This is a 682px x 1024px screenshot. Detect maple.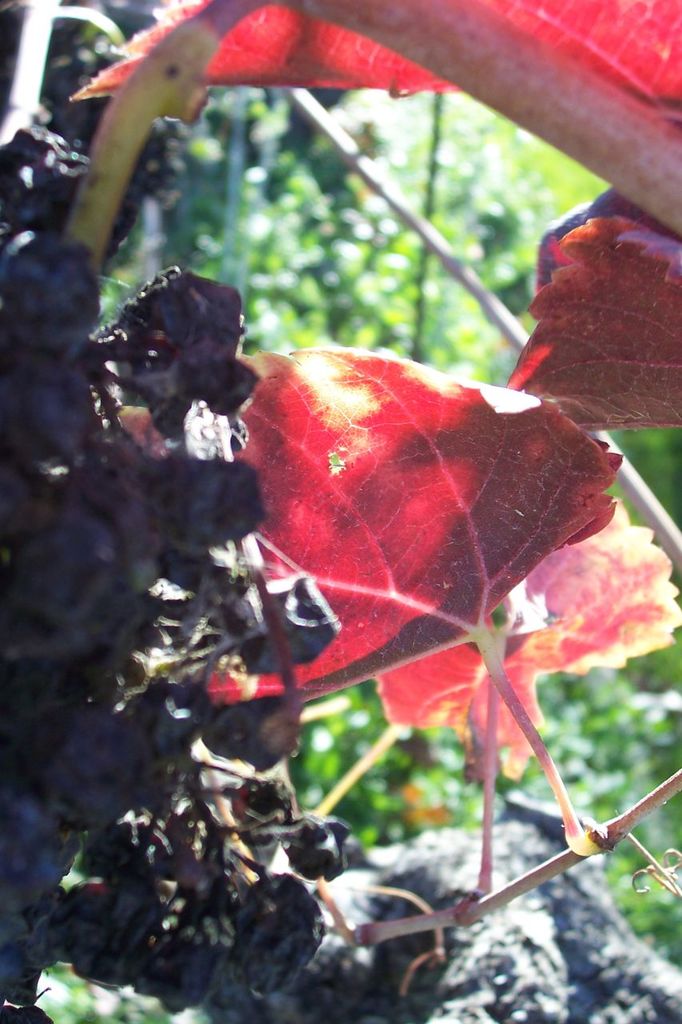
{"x1": 205, "y1": 346, "x2": 624, "y2": 838}.
